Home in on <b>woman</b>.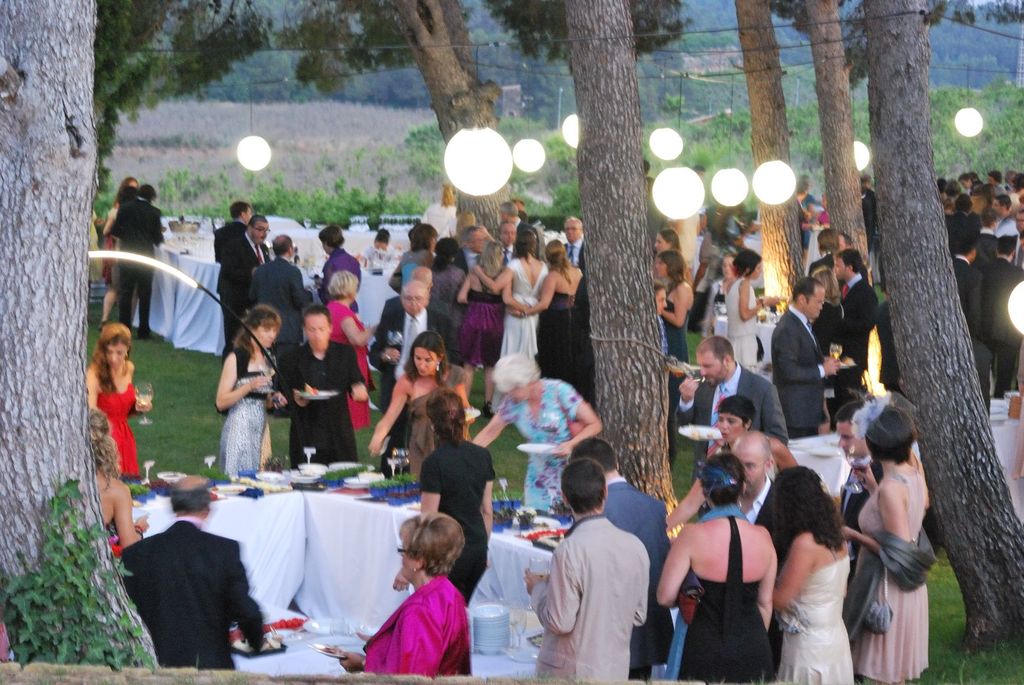
Homed in at 78,320,151,475.
